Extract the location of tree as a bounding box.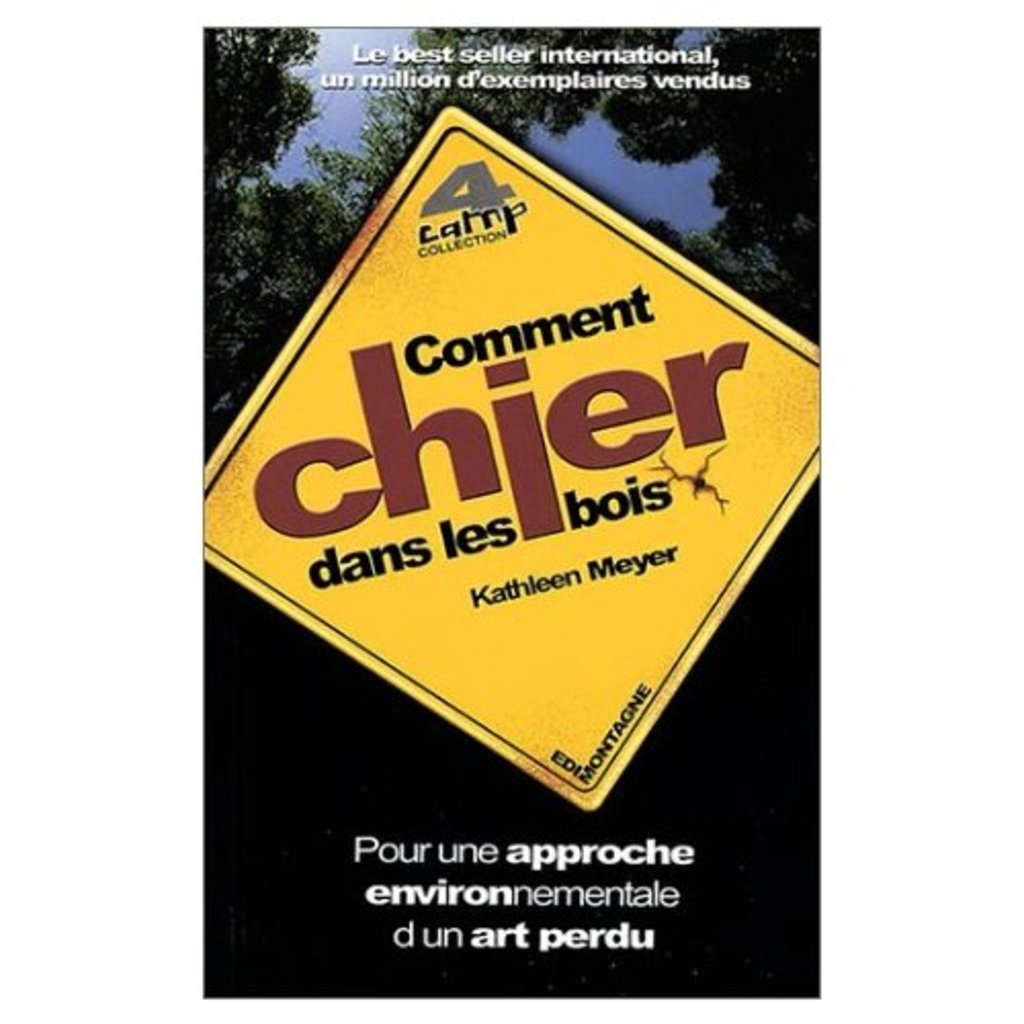
[x1=213, y1=39, x2=307, y2=301].
